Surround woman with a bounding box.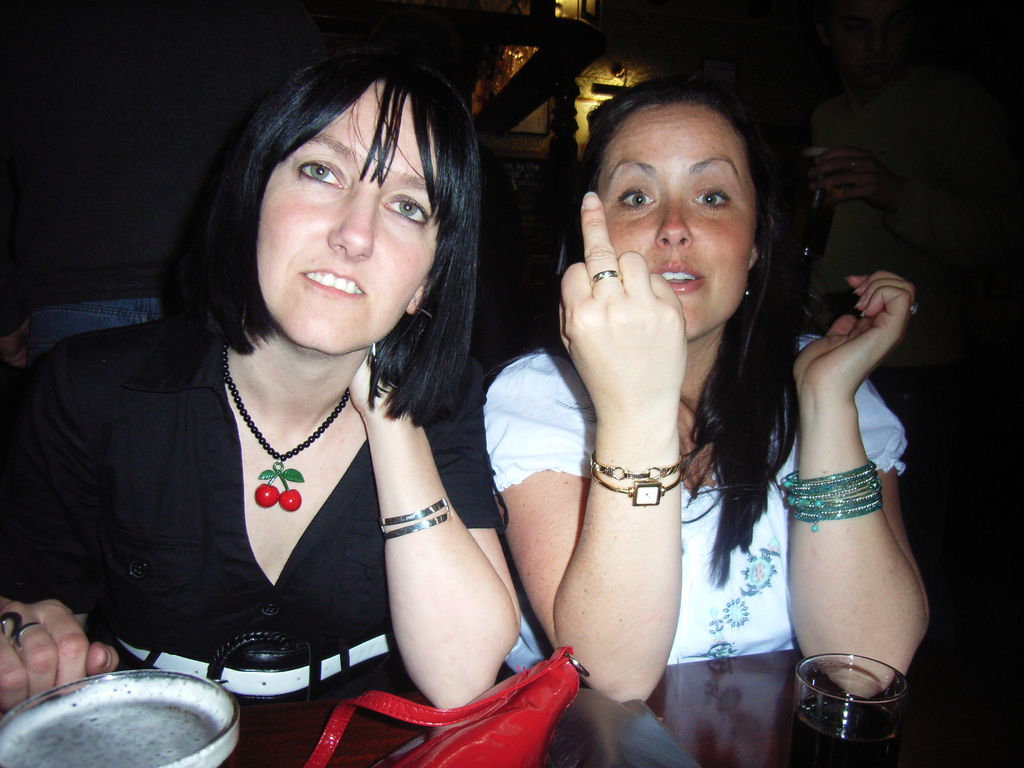
[32, 54, 554, 746].
